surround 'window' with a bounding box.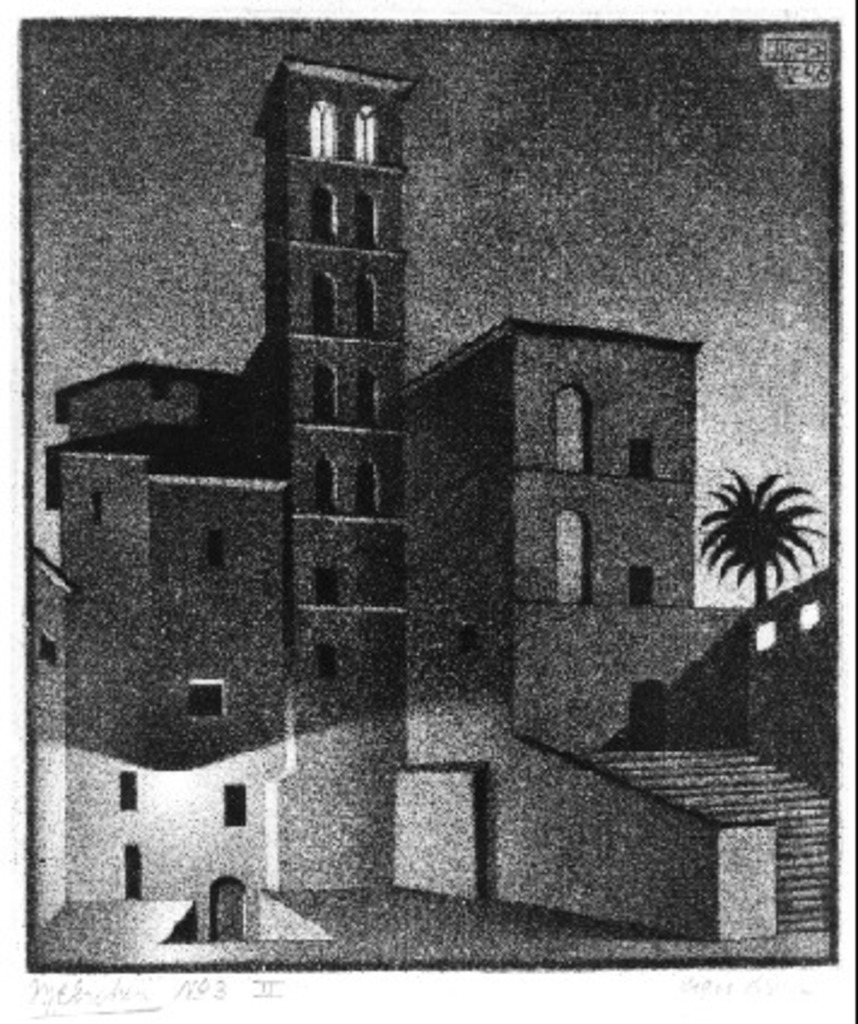
box(631, 434, 663, 475).
